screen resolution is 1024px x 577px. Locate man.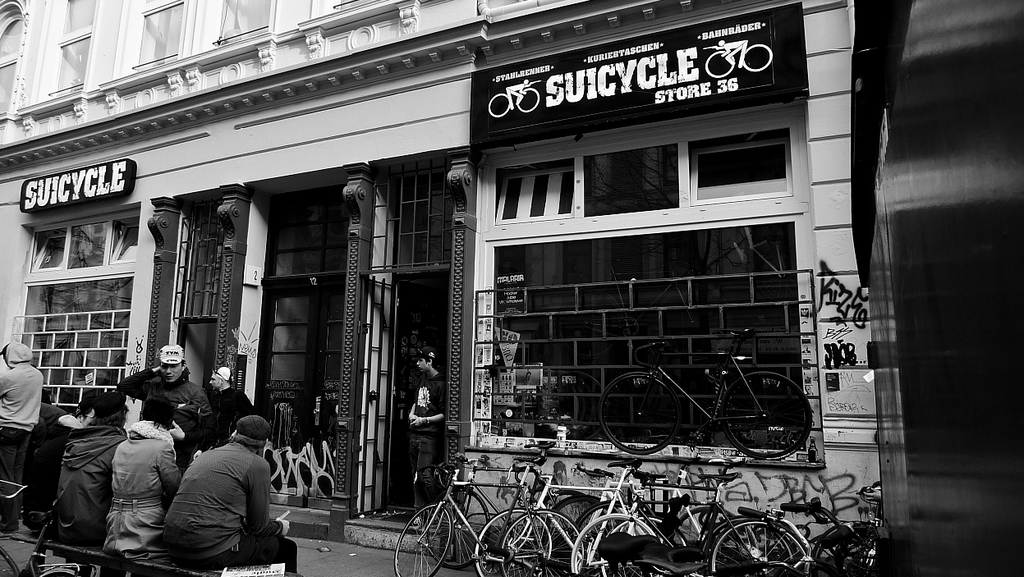
box(114, 350, 209, 463).
